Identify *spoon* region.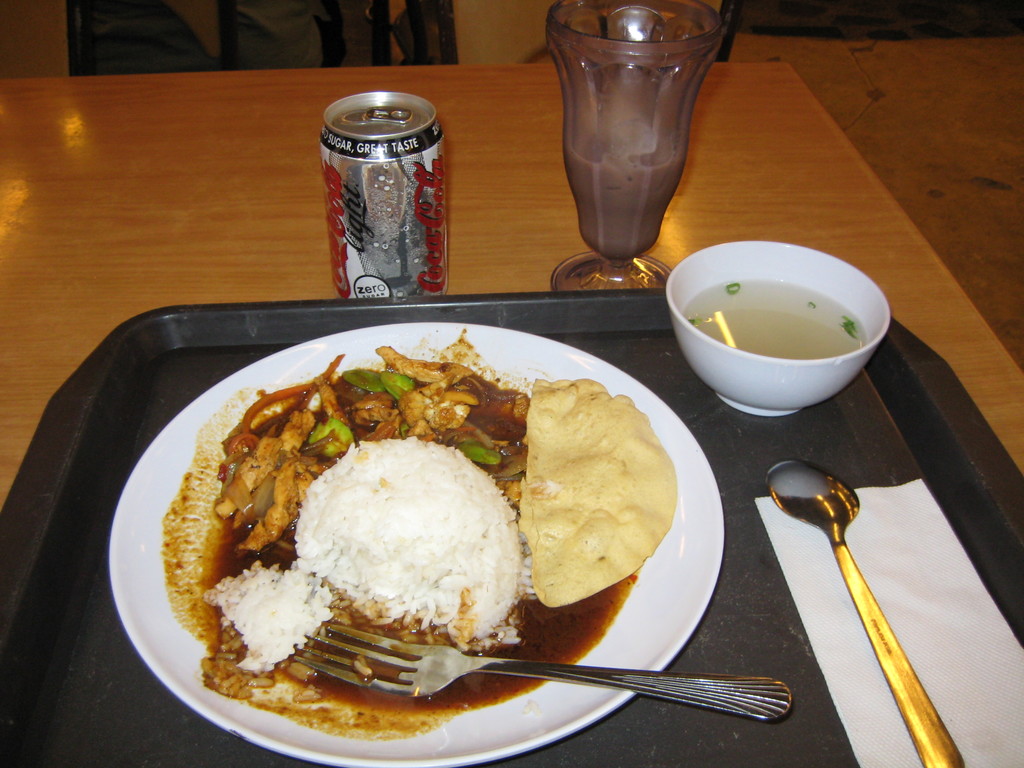
Region: box=[767, 456, 966, 767].
